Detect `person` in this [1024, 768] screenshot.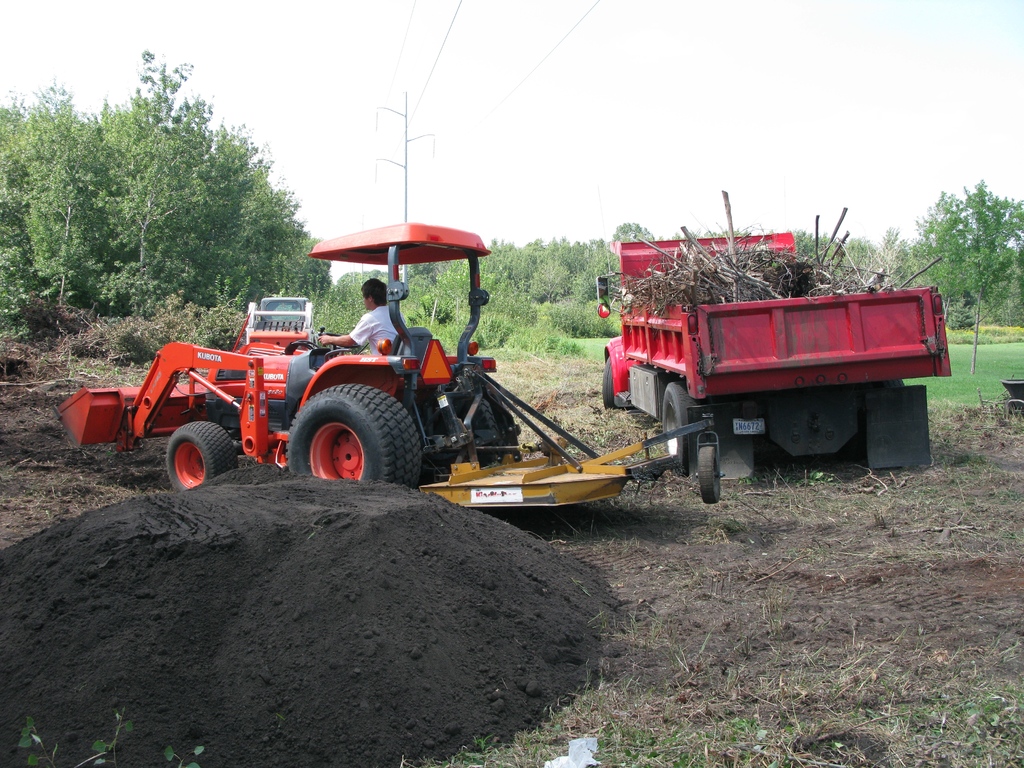
Detection: region(316, 277, 406, 361).
